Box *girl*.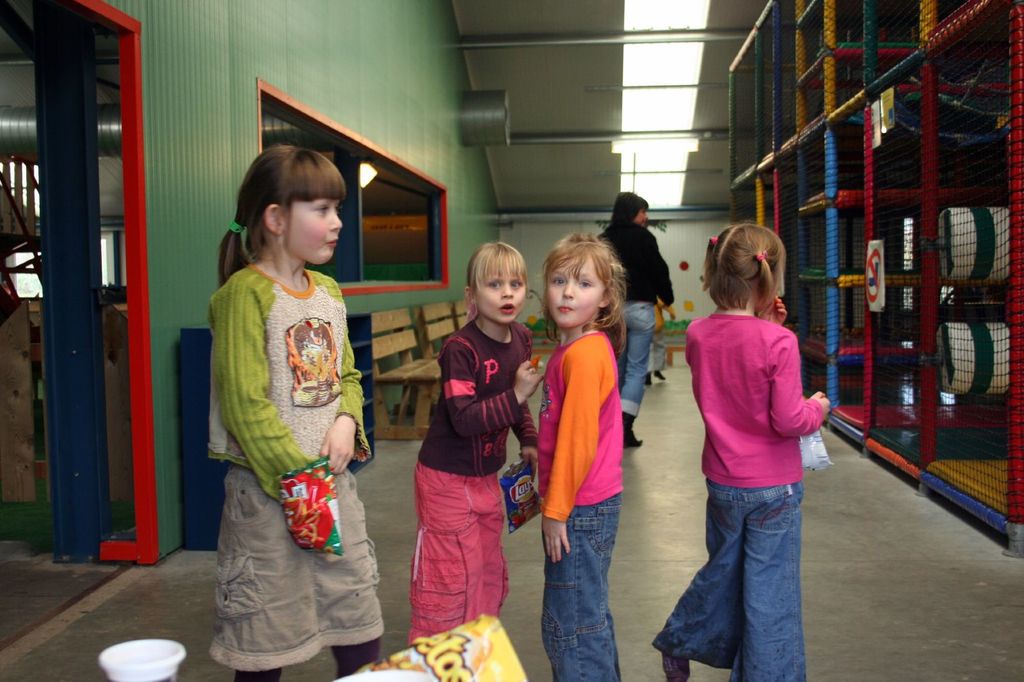
198/143/396/681.
